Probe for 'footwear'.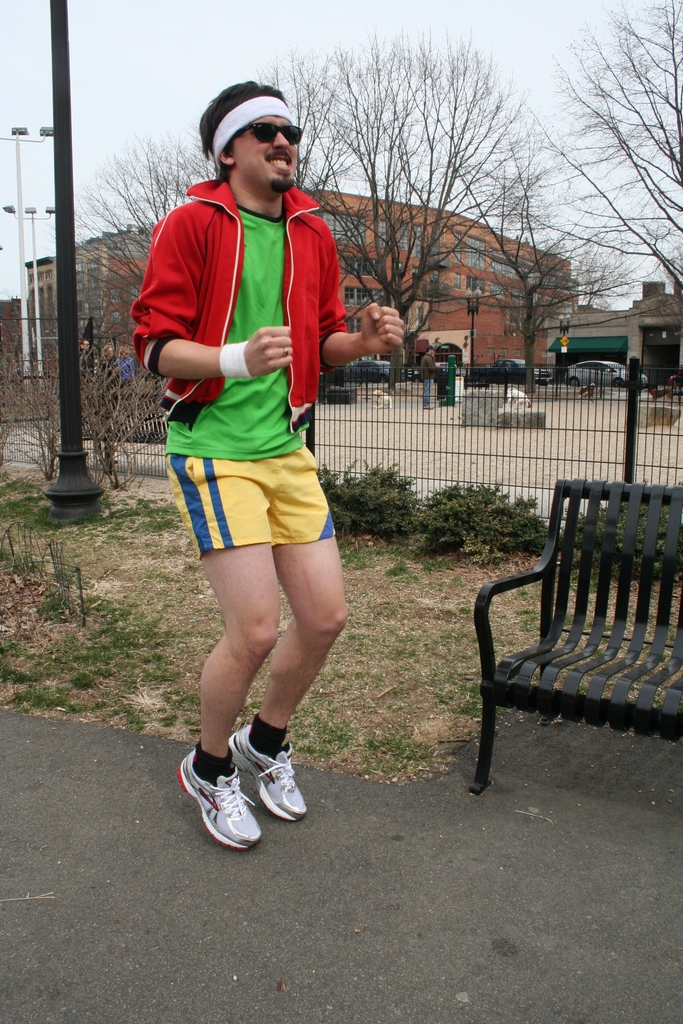
Probe result: bbox=[177, 748, 265, 855].
